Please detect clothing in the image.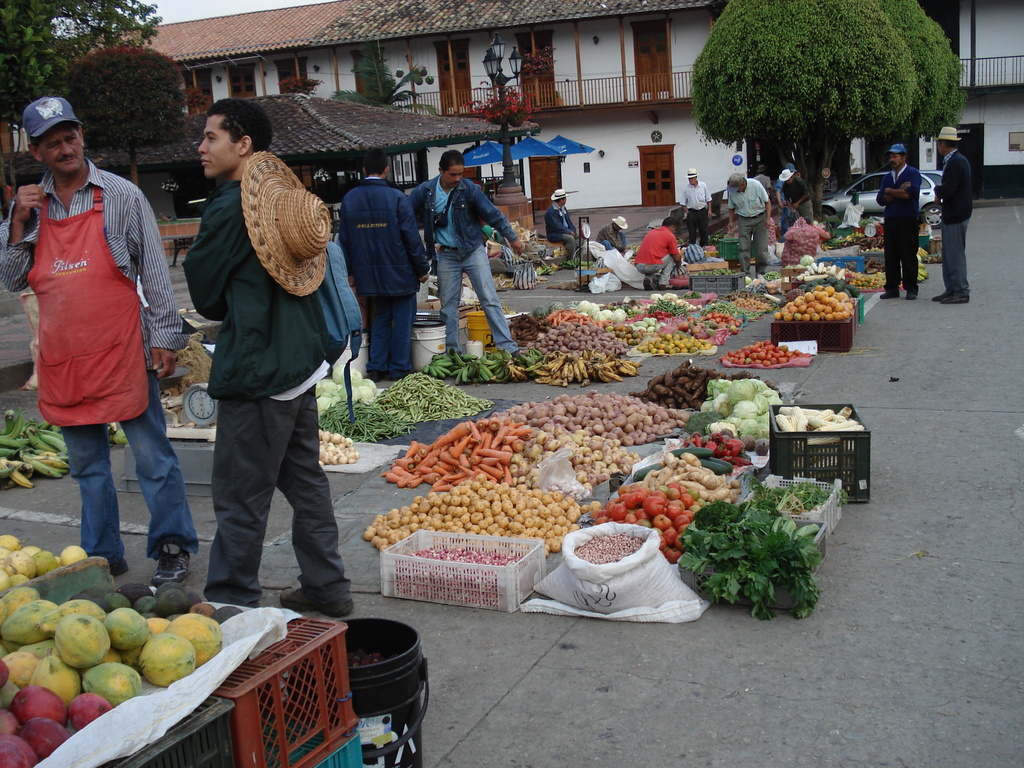
[872, 164, 927, 302].
